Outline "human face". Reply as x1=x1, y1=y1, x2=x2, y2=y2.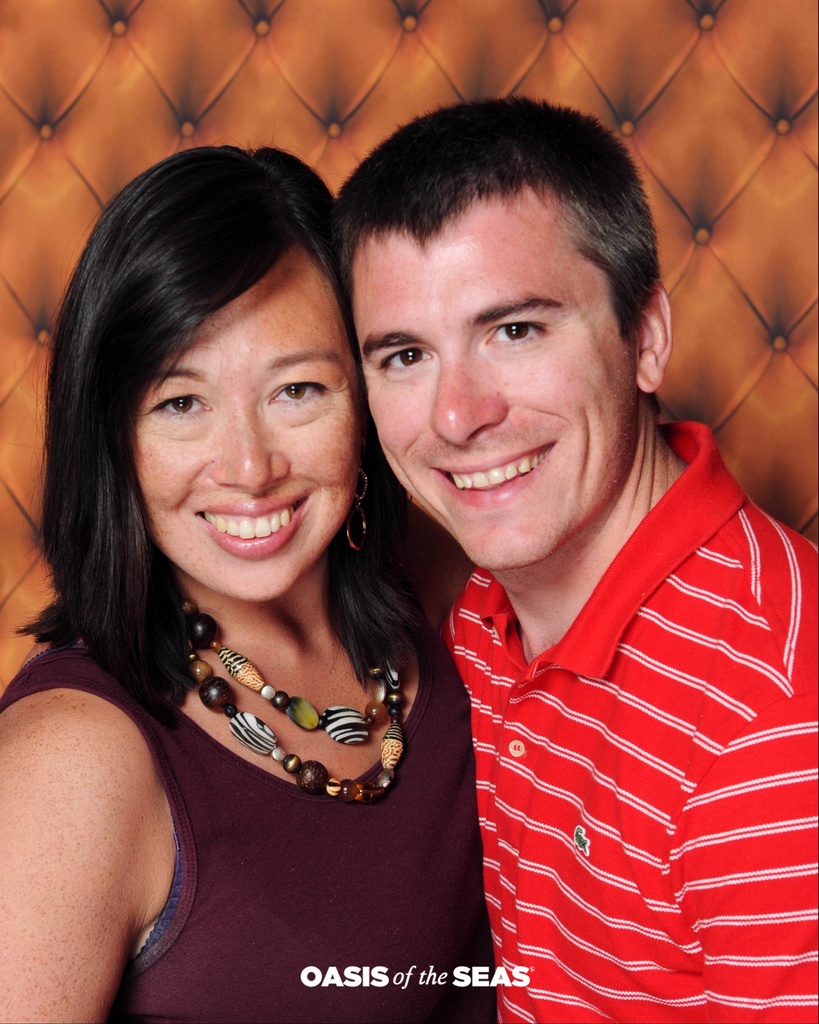
x1=354, y1=202, x2=635, y2=573.
